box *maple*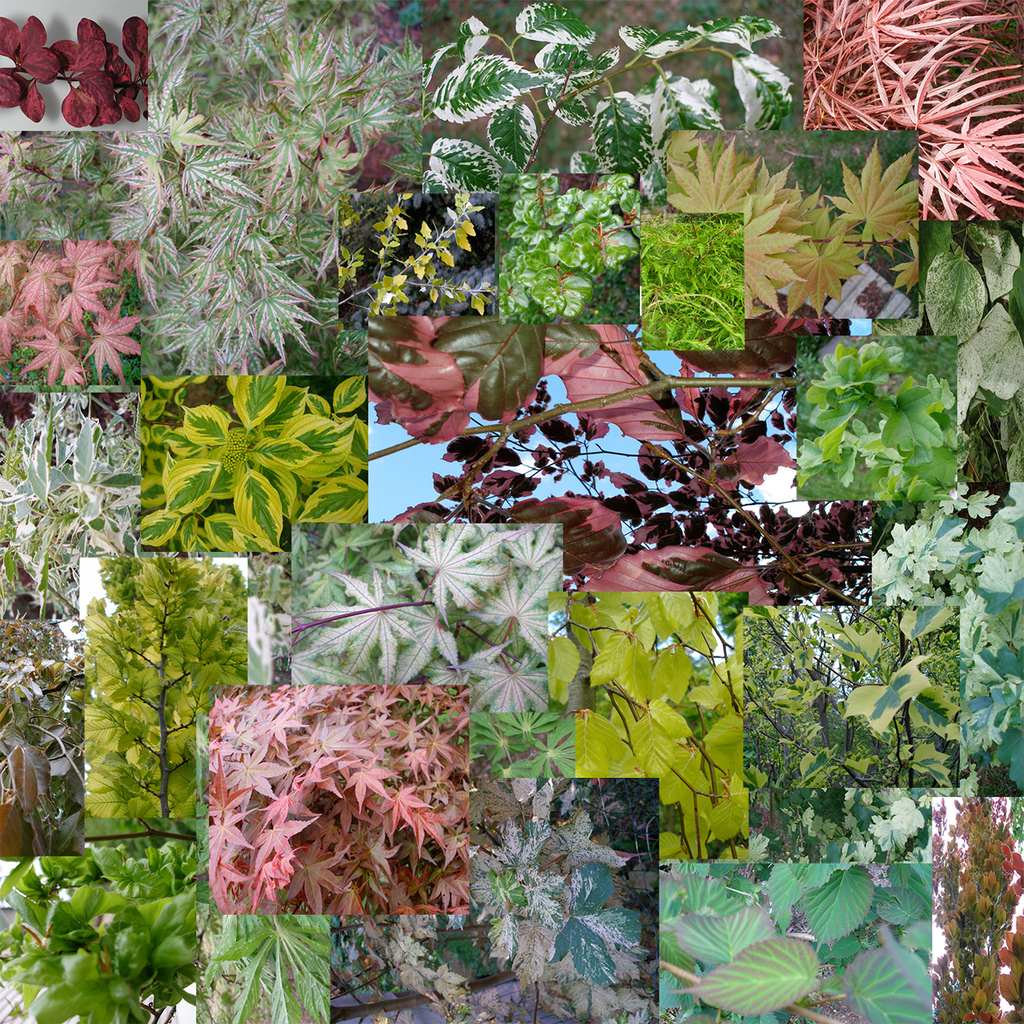
<region>728, 608, 968, 788</region>
